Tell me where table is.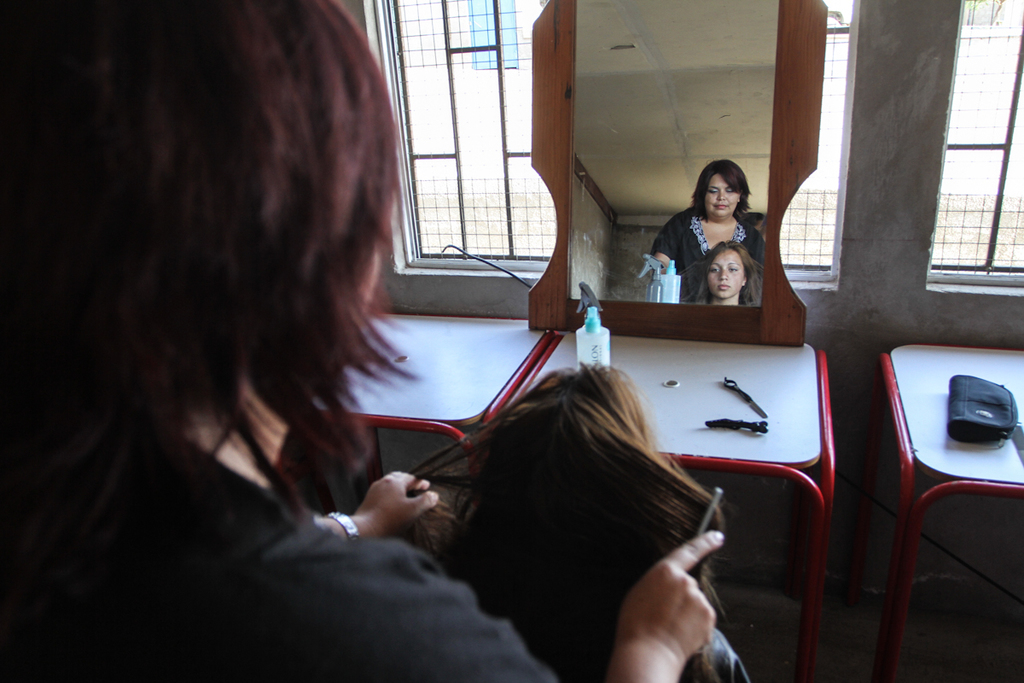
table is at box=[298, 281, 829, 671].
